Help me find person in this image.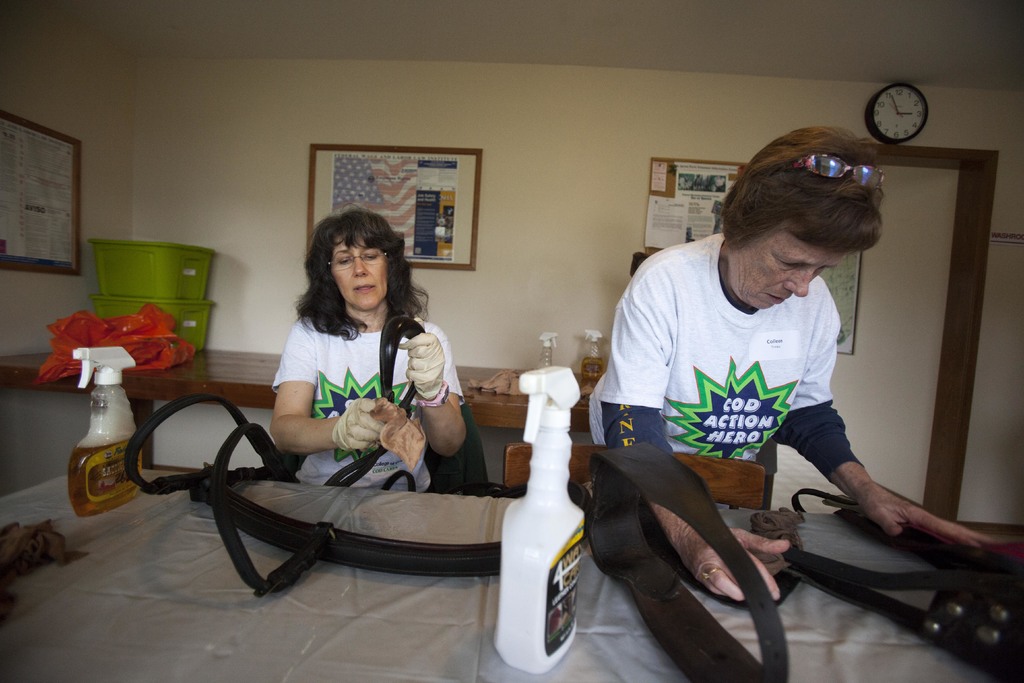
Found it: Rect(269, 201, 461, 493).
